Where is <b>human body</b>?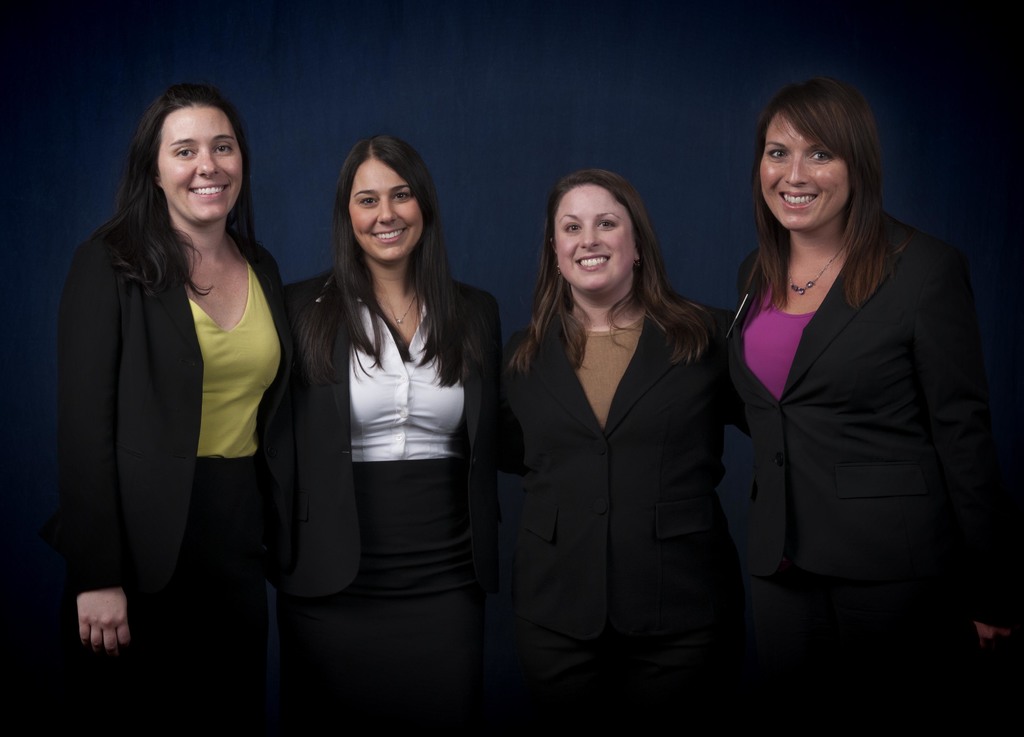
pyautogui.locateOnScreen(724, 218, 1023, 736).
